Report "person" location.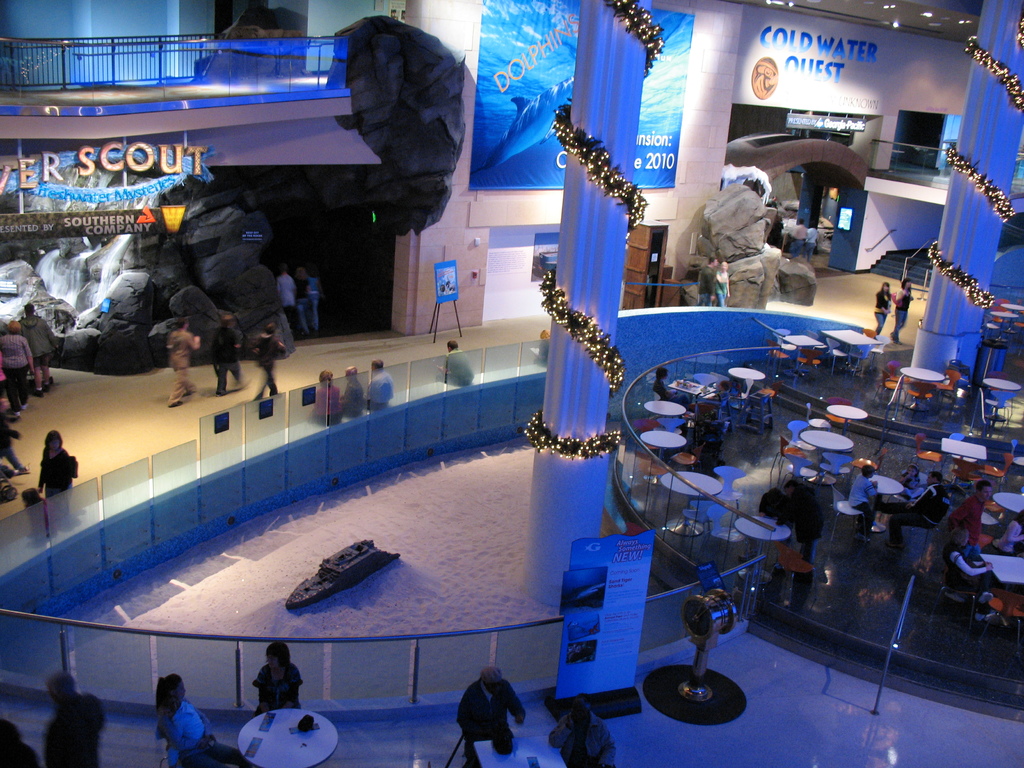
Report: box(35, 424, 76, 494).
